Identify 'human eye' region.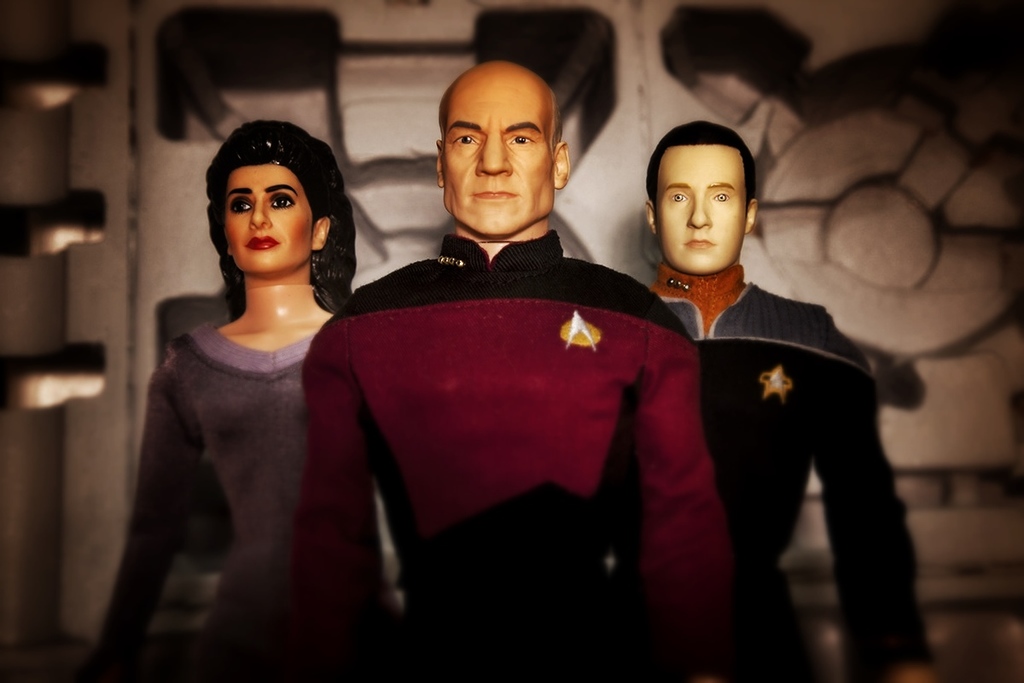
Region: x1=230, y1=196, x2=253, y2=213.
